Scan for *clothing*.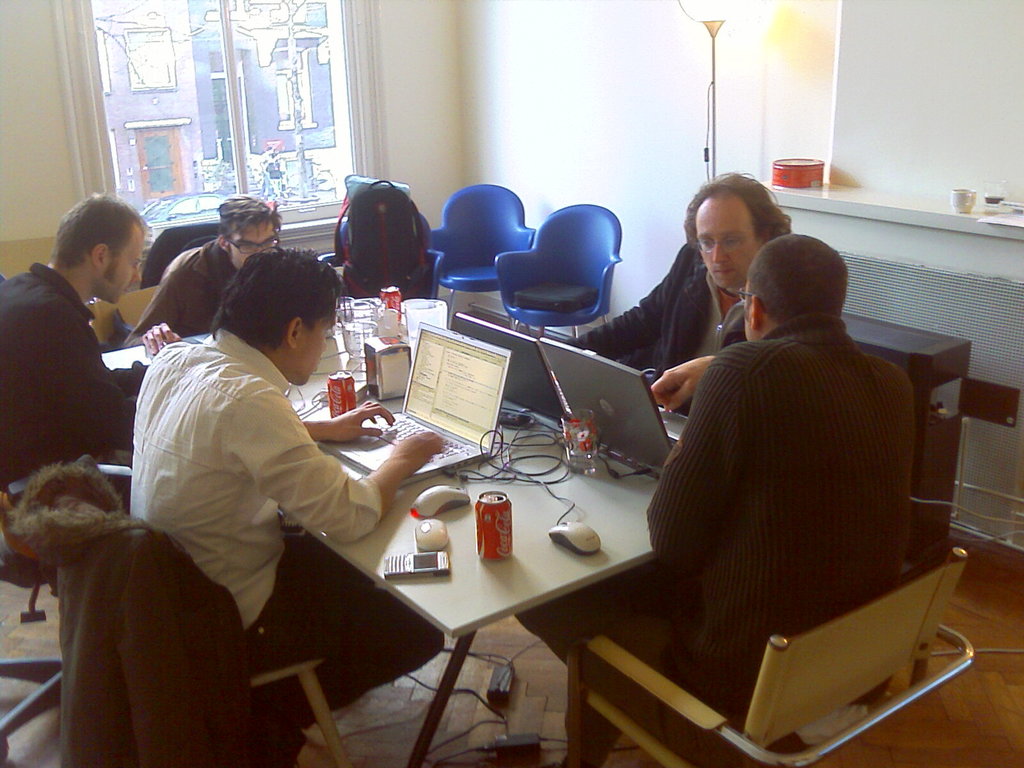
Scan result: left=564, top=241, right=747, bottom=417.
